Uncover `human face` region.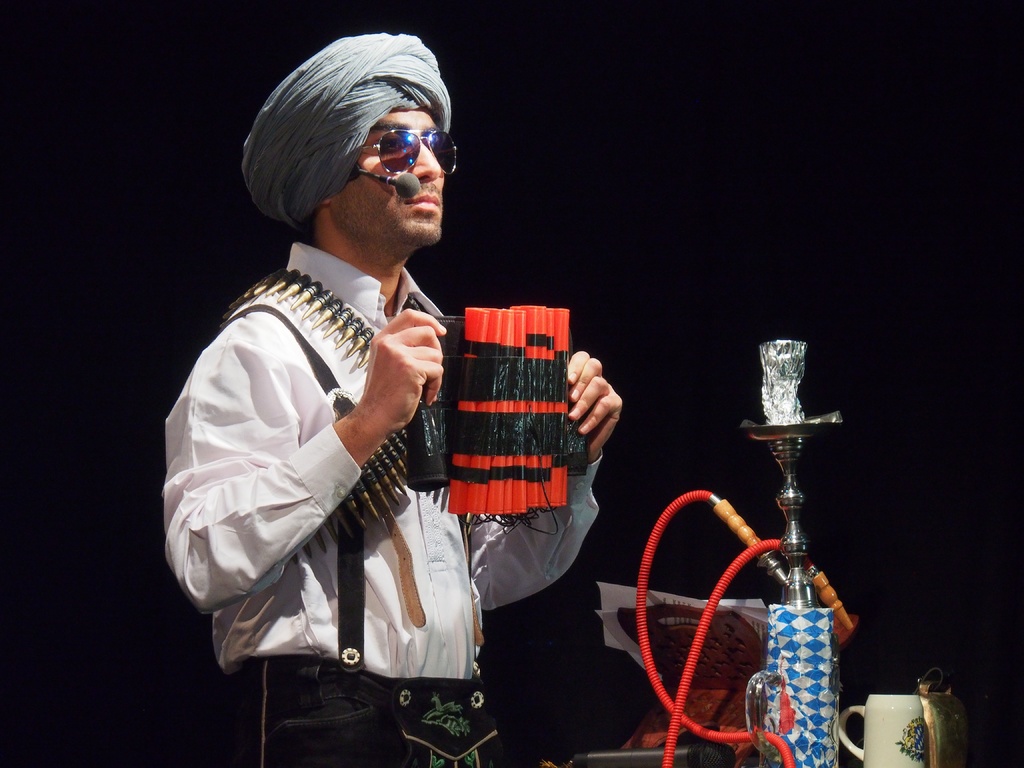
Uncovered: left=330, top=108, right=442, bottom=241.
